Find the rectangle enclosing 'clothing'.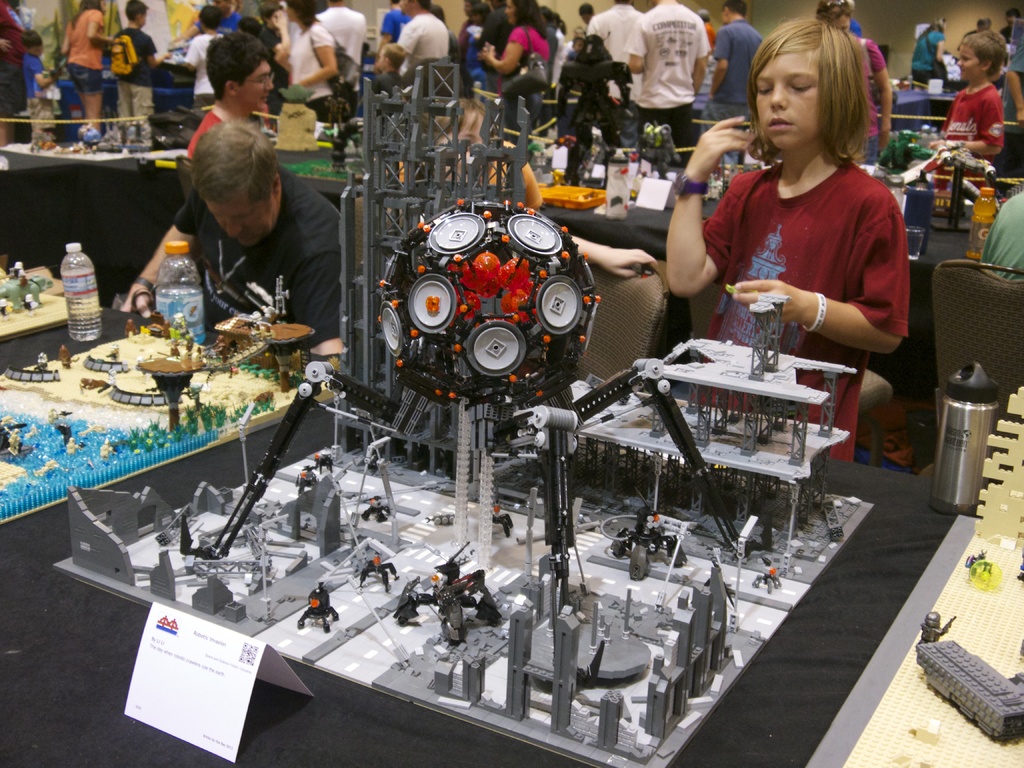
l=174, t=164, r=351, b=358.
